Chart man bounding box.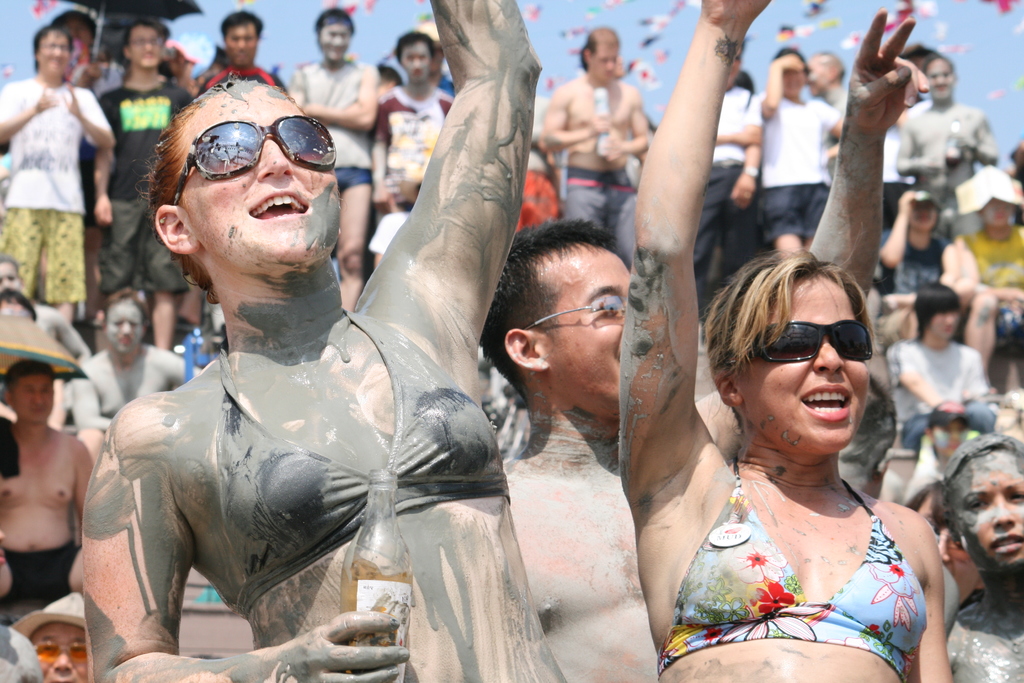
Charted: <region>893, 52, 997, 187</region>.
